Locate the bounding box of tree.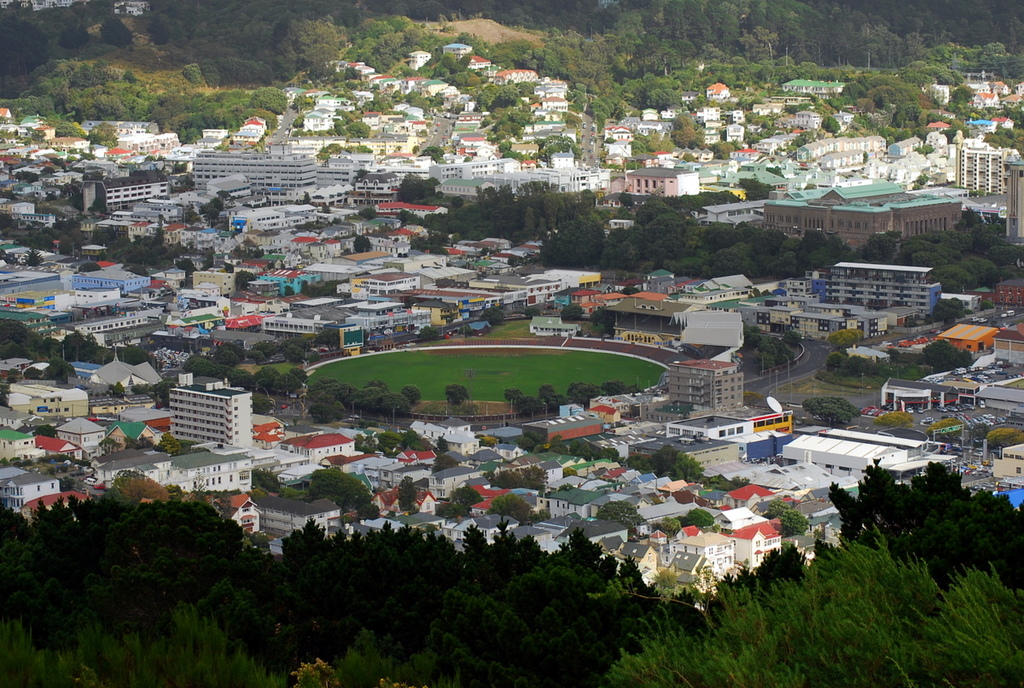
Bounding box: 520, 395, 540, 417.
